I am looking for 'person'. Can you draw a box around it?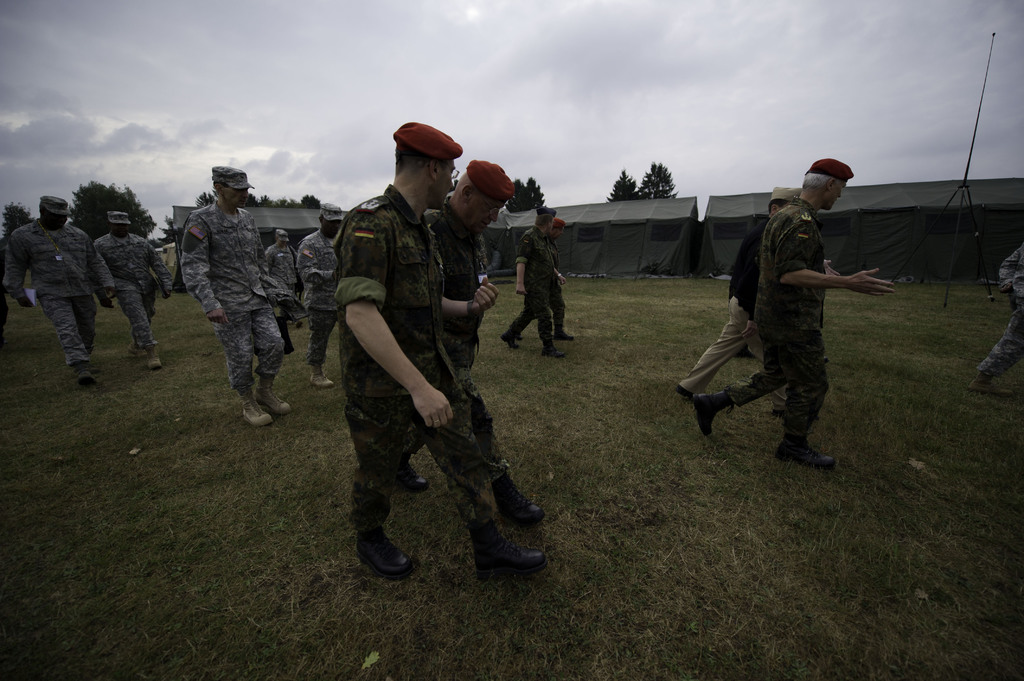
Sure, the bounding box is 181 163 297 424.
